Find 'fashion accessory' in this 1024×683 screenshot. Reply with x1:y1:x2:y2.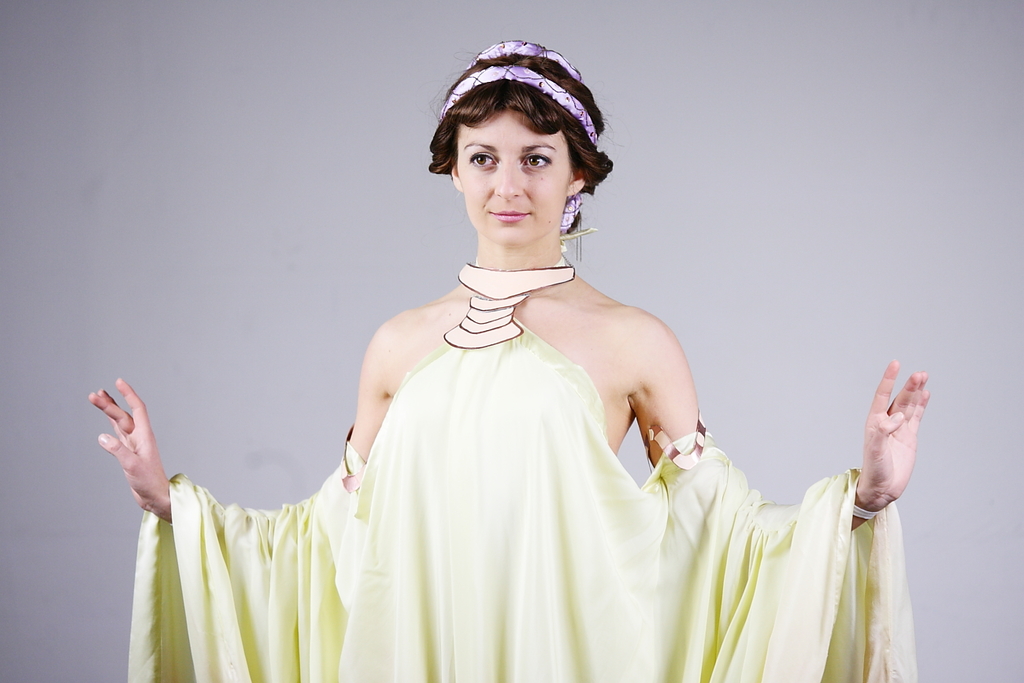
441:63:599:232.
